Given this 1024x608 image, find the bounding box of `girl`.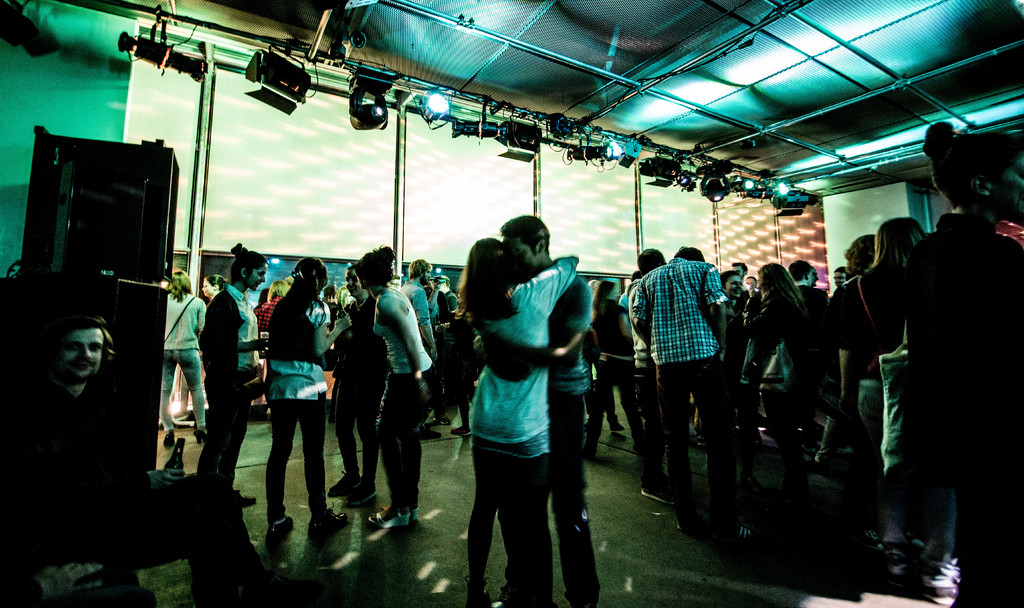
740, 265, 825, 491.
